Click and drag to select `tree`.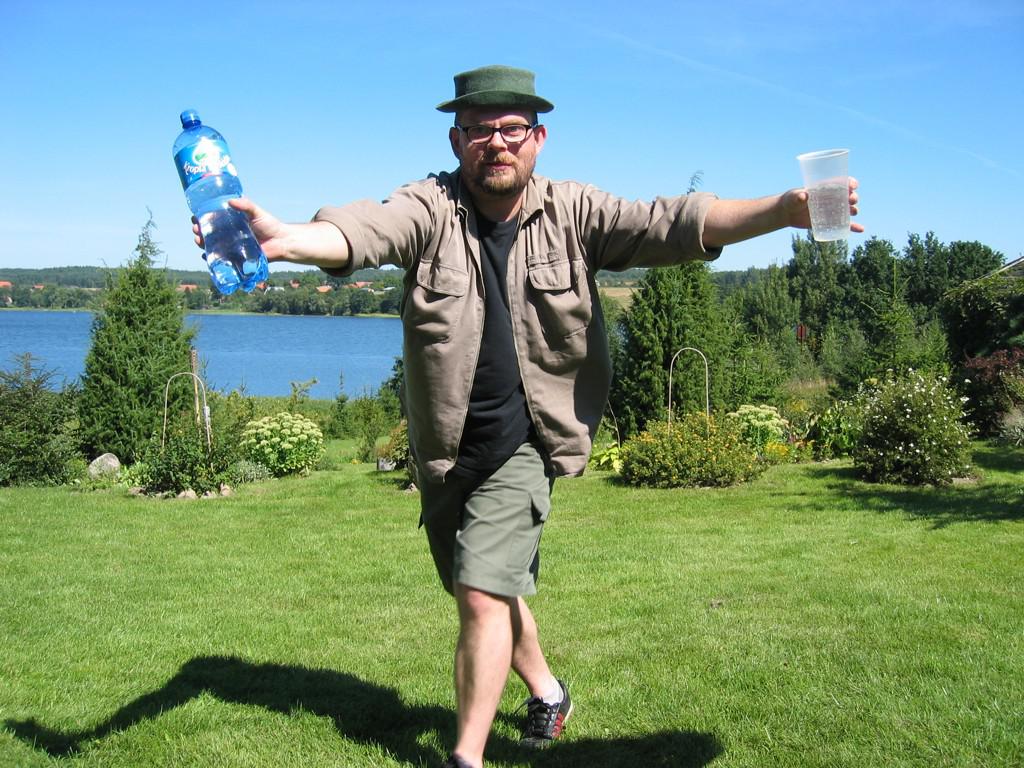
Selection: detection(71, 201, 204, 474).
